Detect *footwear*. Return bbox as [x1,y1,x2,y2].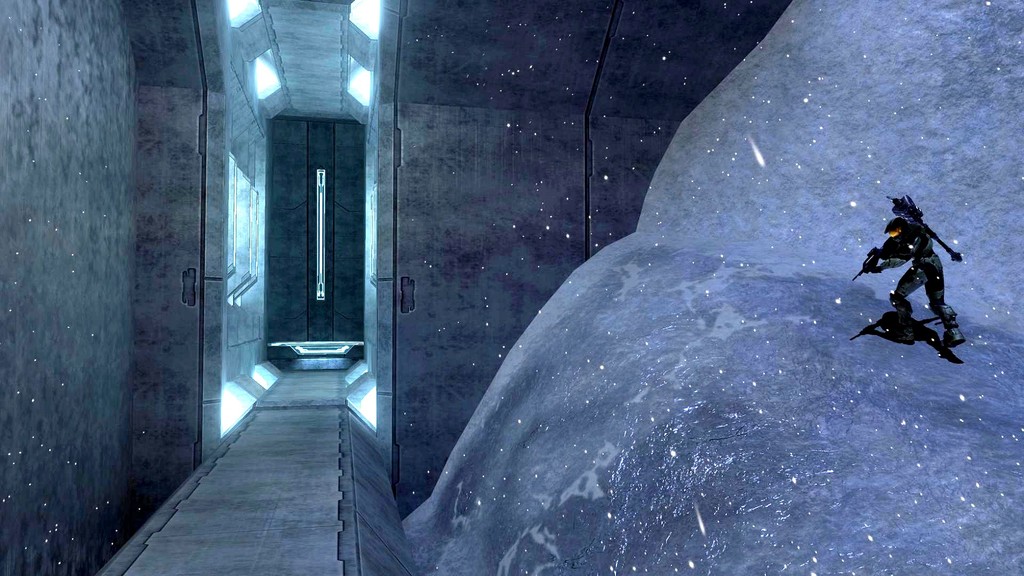
[941,327,965,346].
